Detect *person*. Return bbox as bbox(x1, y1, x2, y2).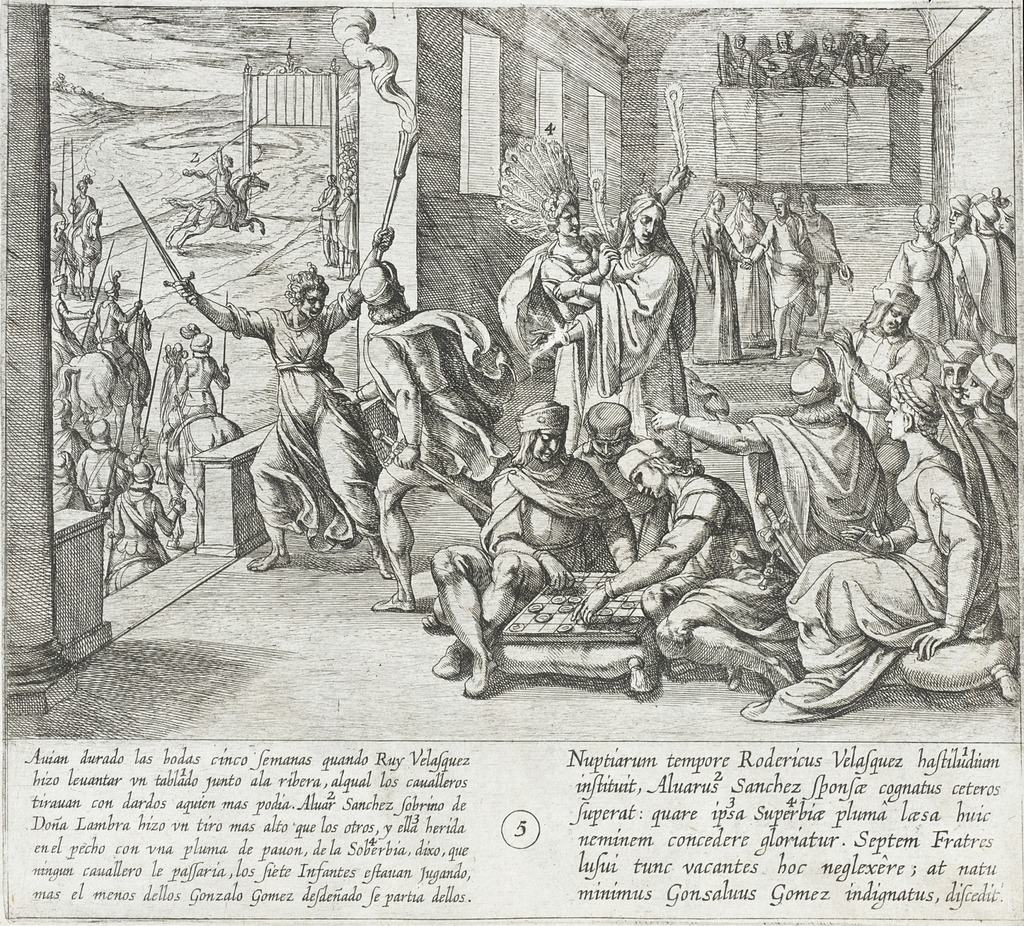
bbox(942, 350, 1023, 583).
